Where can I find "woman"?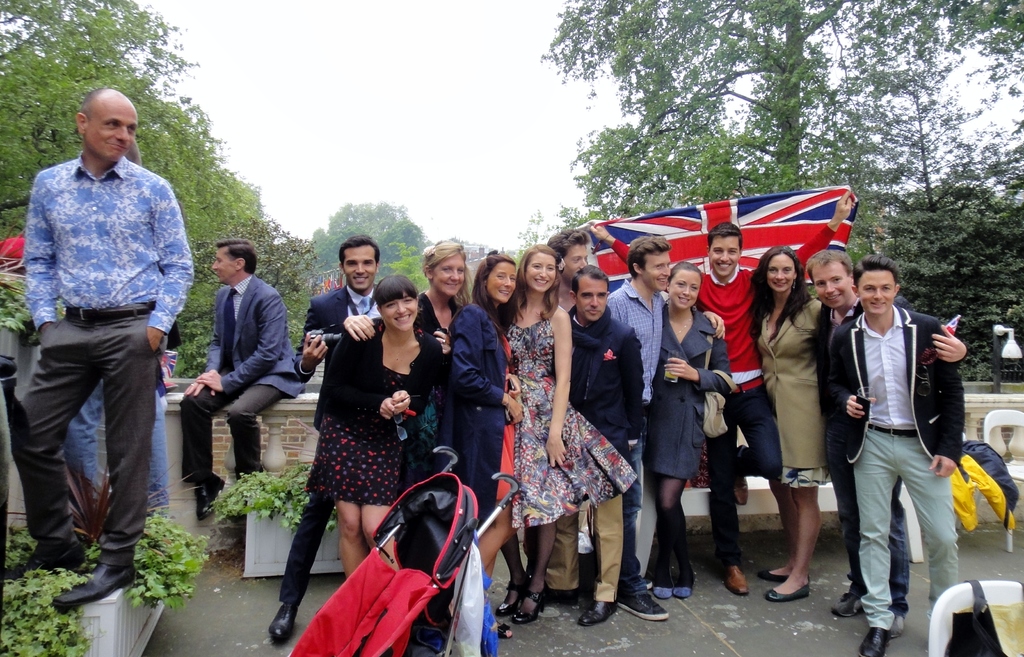
You can find it at 404 236 470 499.
